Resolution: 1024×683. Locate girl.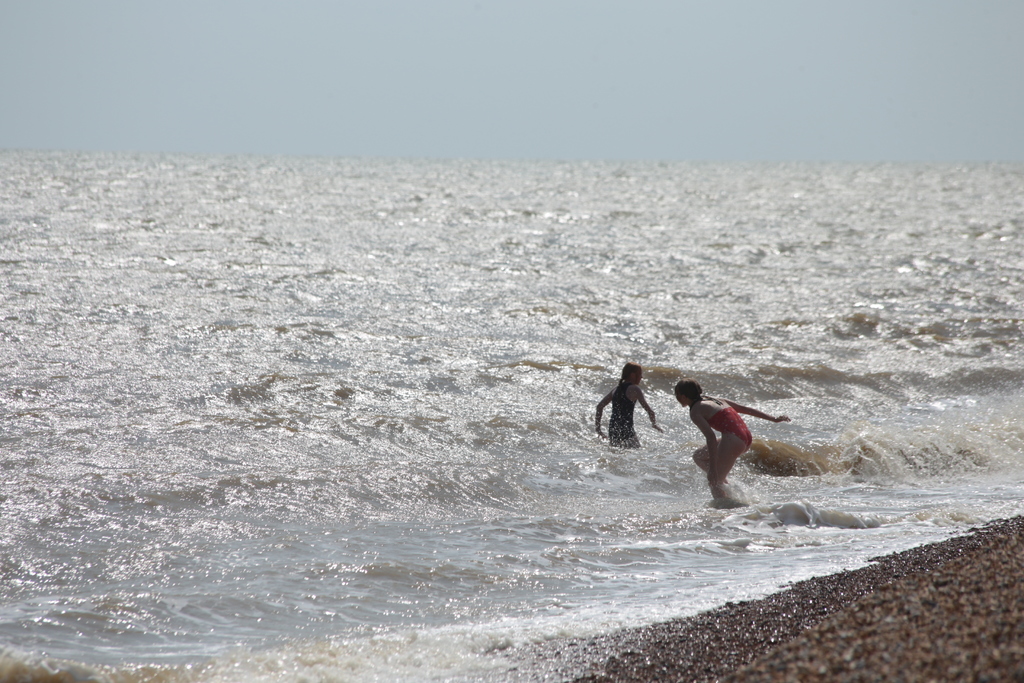
bbox=[596, 365, 663, 448].
